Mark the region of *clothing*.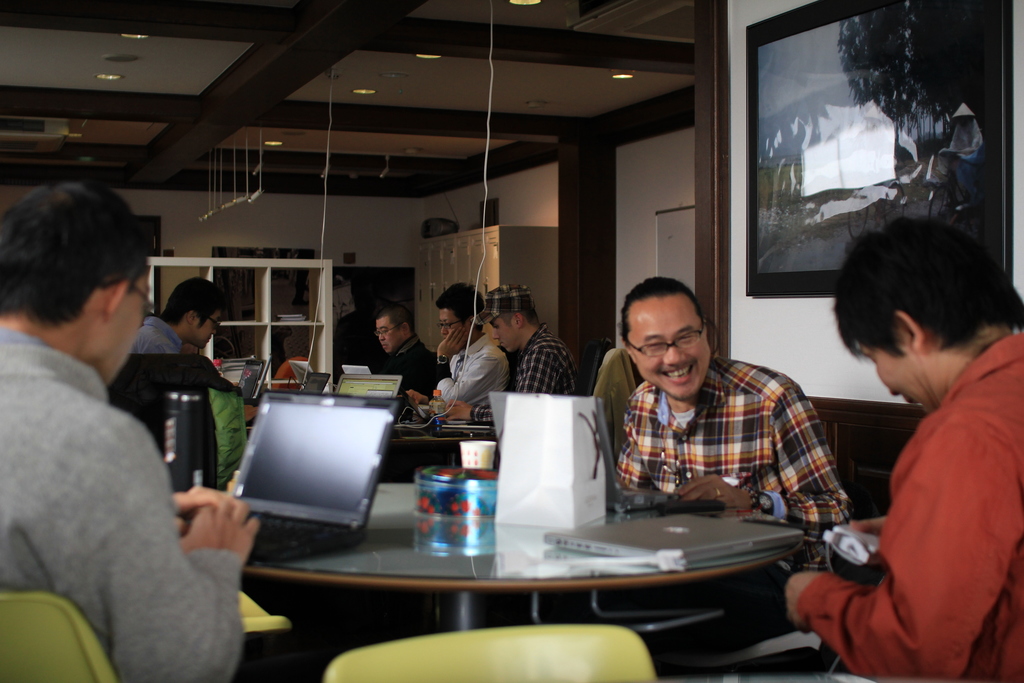
Region: 461/331/573/425.
